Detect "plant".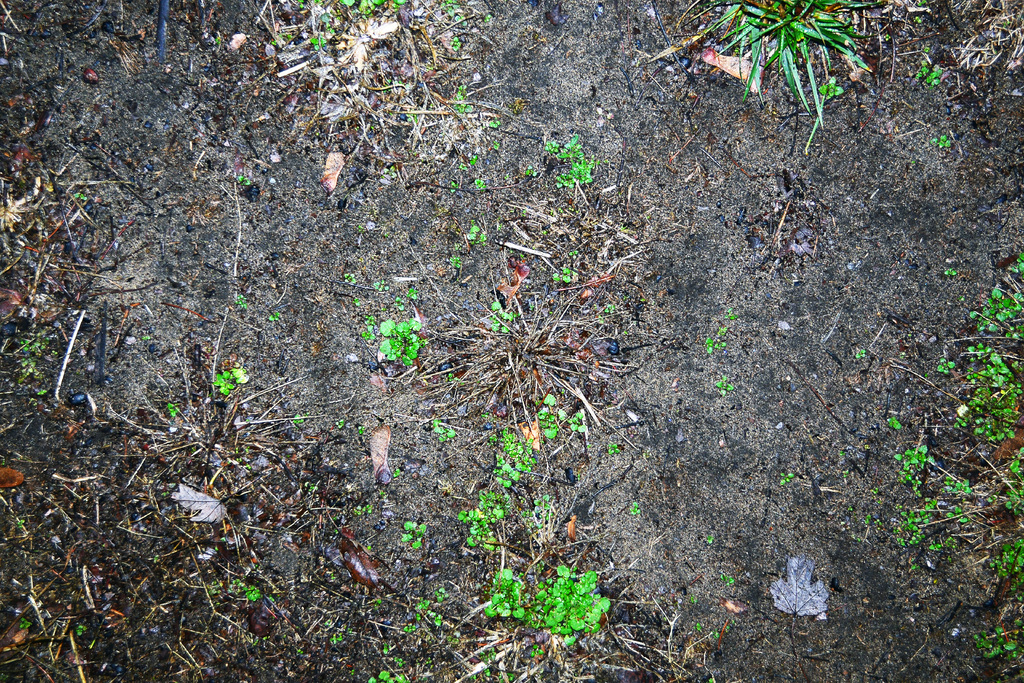
Detected at rect(386, 165, 397, 180).
